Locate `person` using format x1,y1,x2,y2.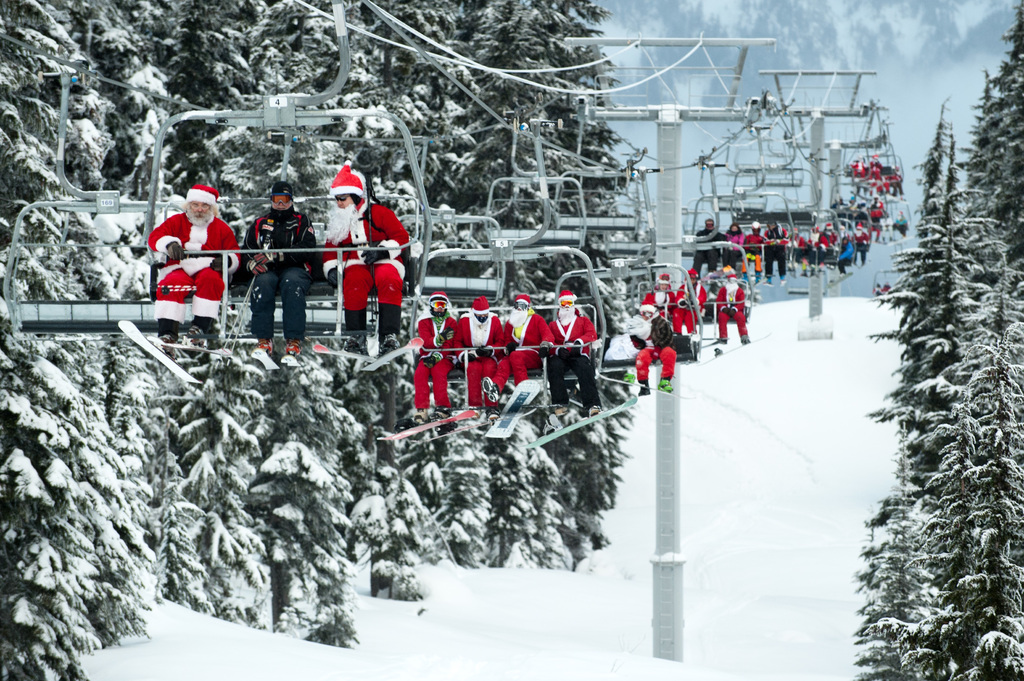
479,289,555,408.
